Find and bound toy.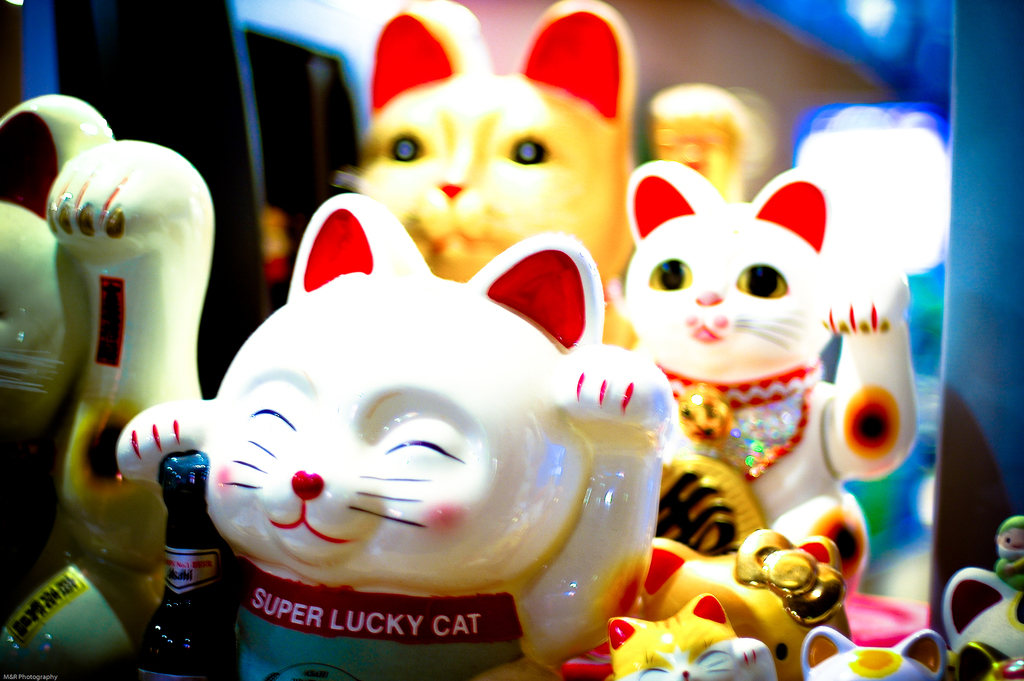
Bound: BBox(147, 177, 753, 680).
